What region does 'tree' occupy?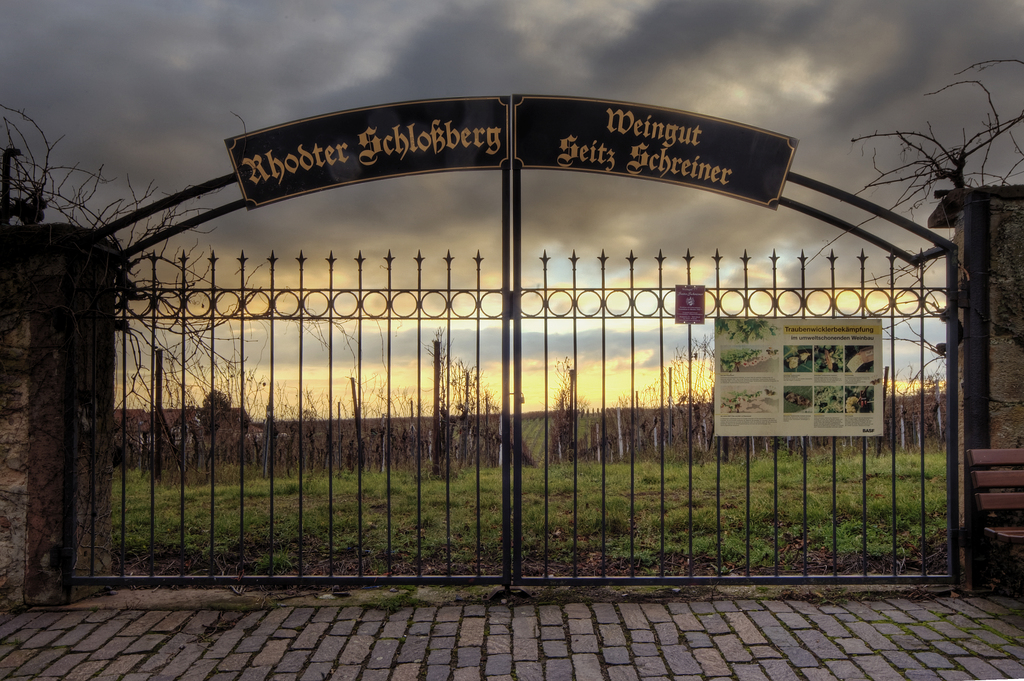
[799,58,1023,405].
